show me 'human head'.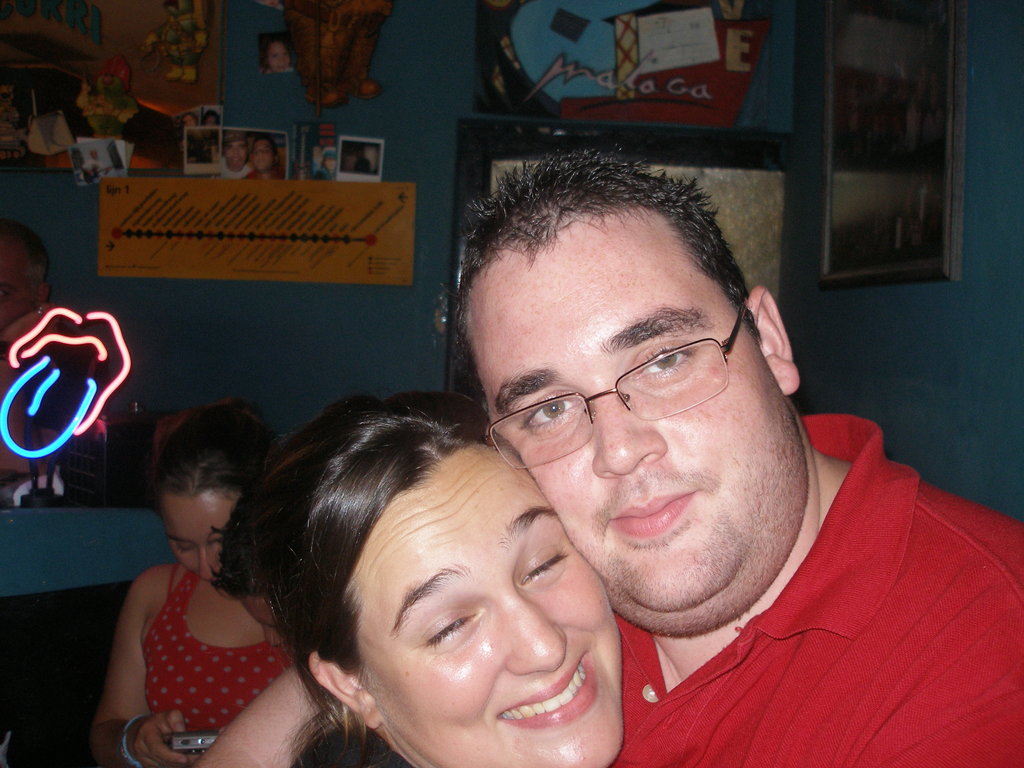
'human head' is here: [458,155,808,648].
